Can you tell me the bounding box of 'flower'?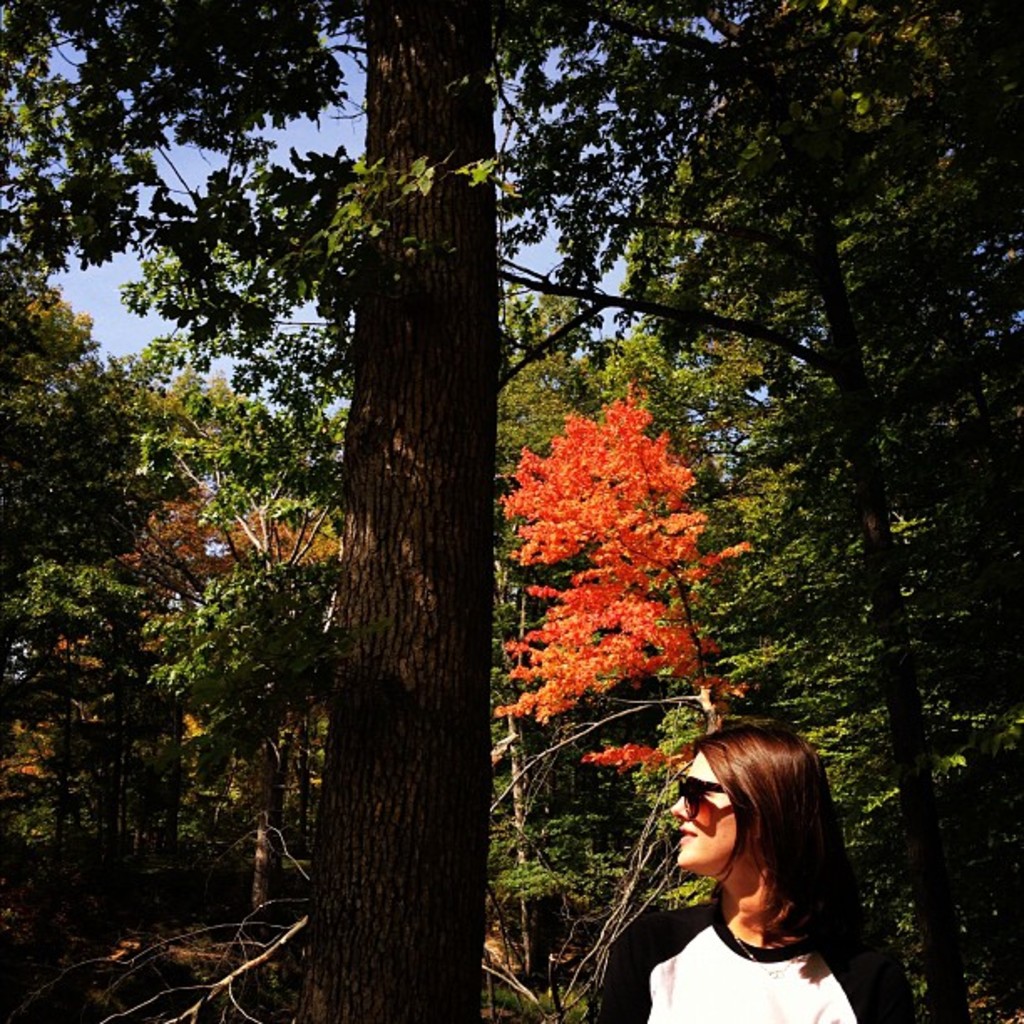
detection(499, 371, 736, 761).
